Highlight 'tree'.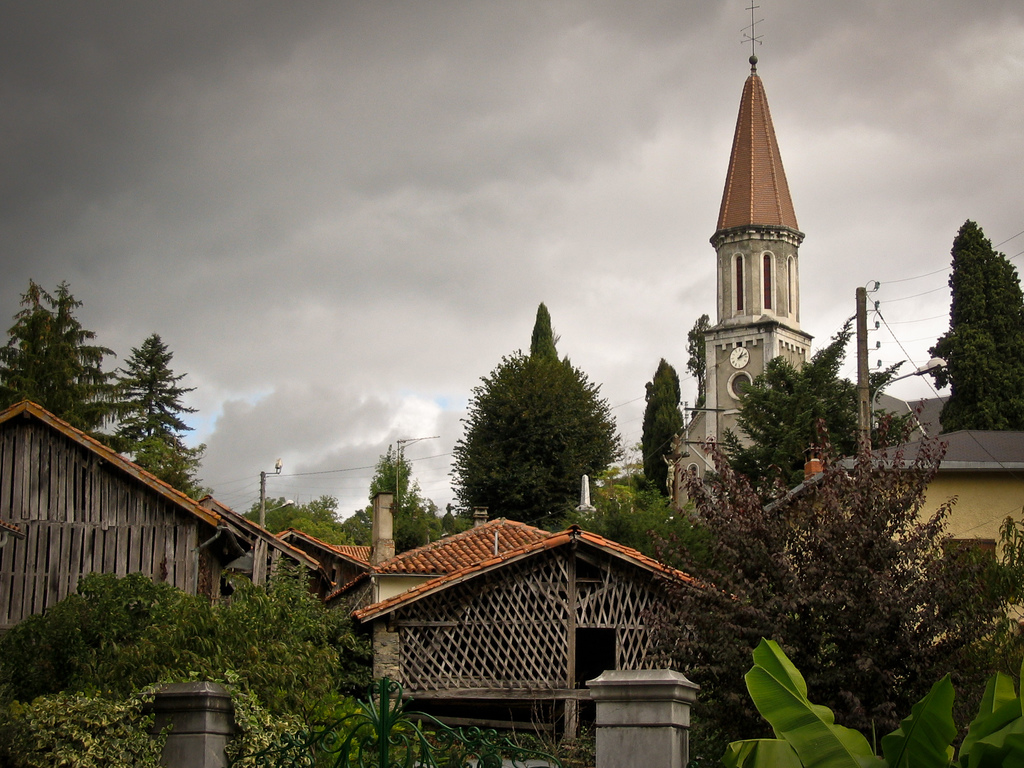
Highlighted region: 447,300,620,538.
